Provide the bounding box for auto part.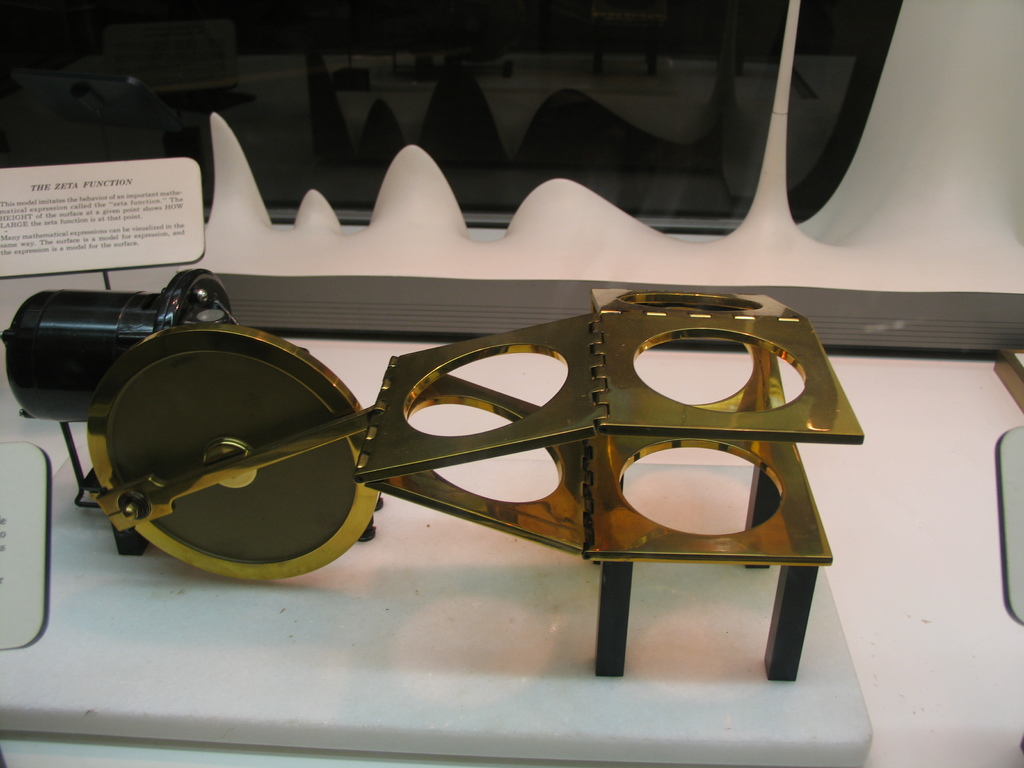
Rect(86, 300, 865, 683).
